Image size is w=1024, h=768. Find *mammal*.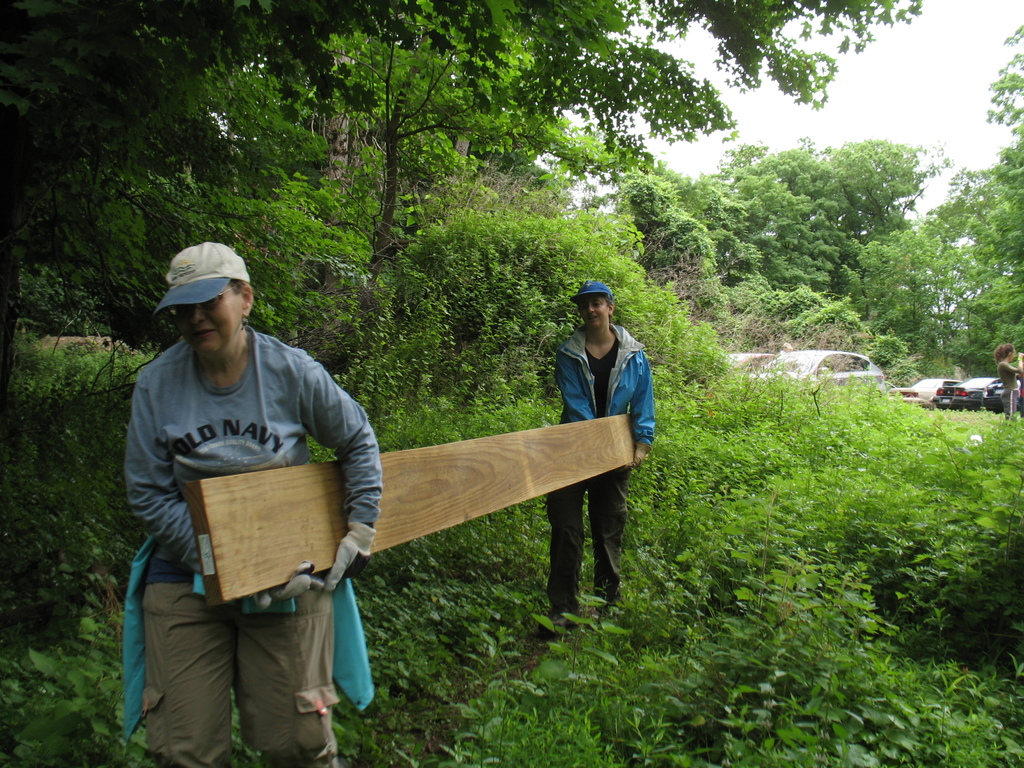
545,285,655,628.
